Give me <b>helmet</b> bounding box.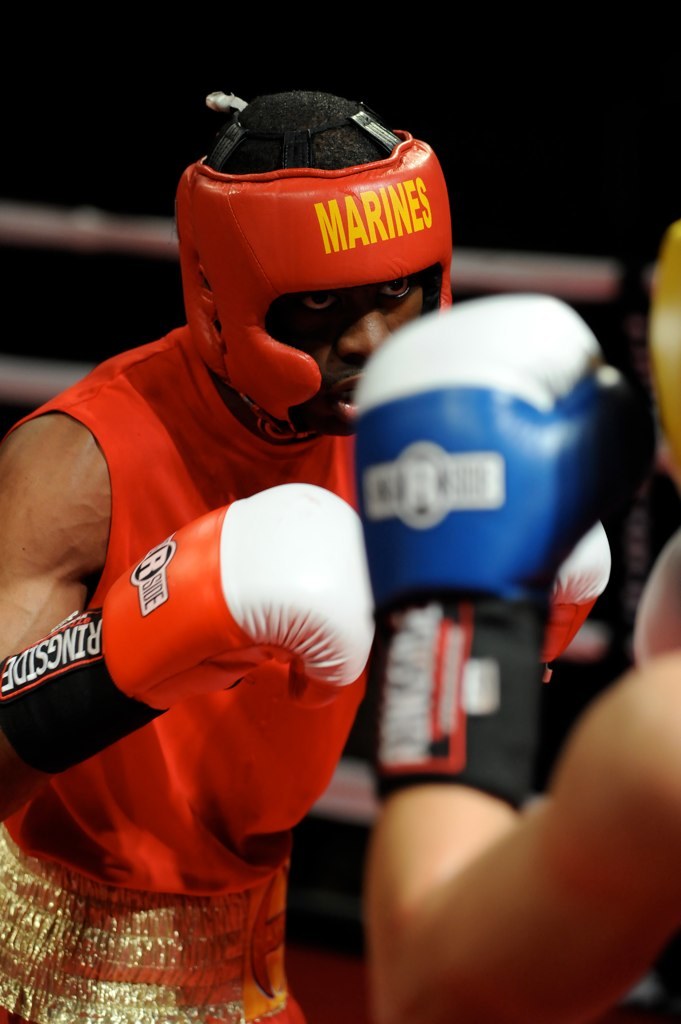
x1=153 y1=106 x2=449 y2=420.
